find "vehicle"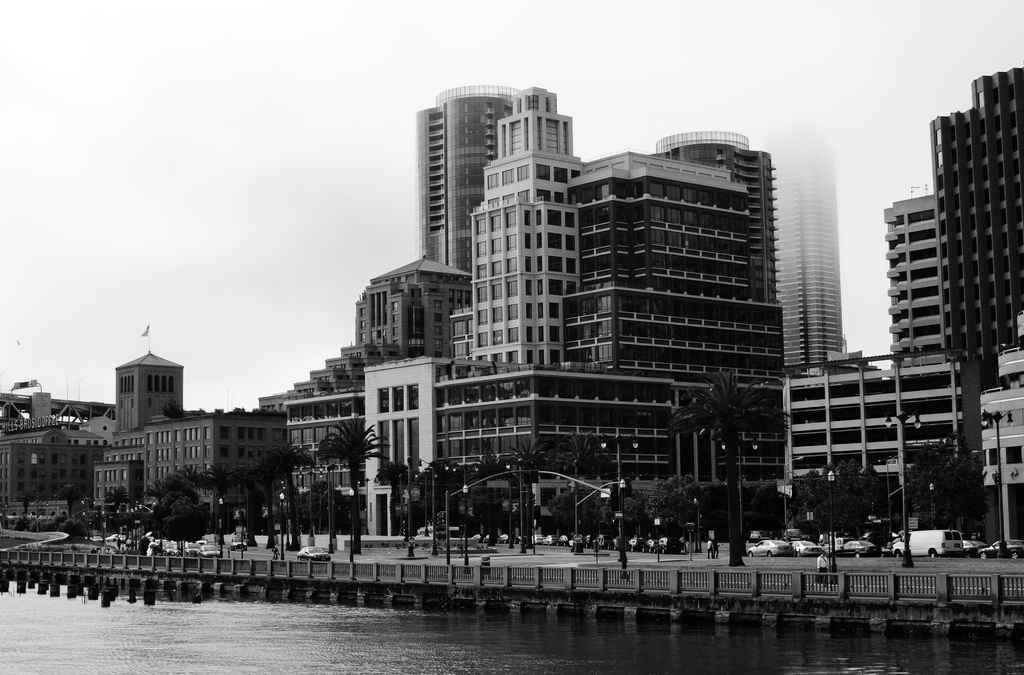
bbox(197, 543, 222, 558)
